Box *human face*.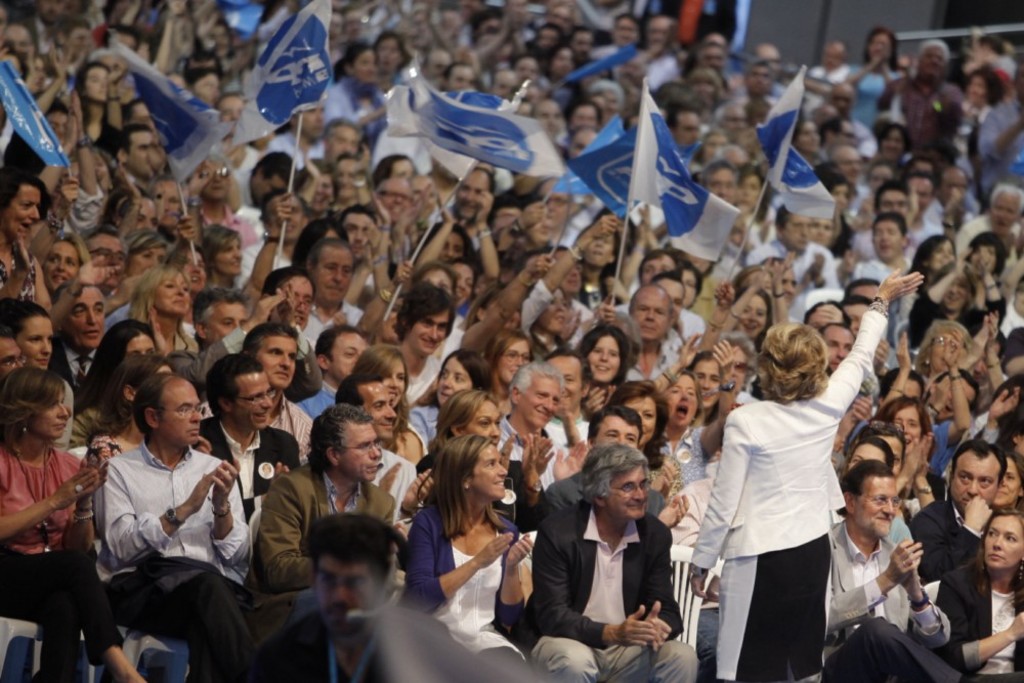
(left=870, top=219, right=899, bottom=259).
